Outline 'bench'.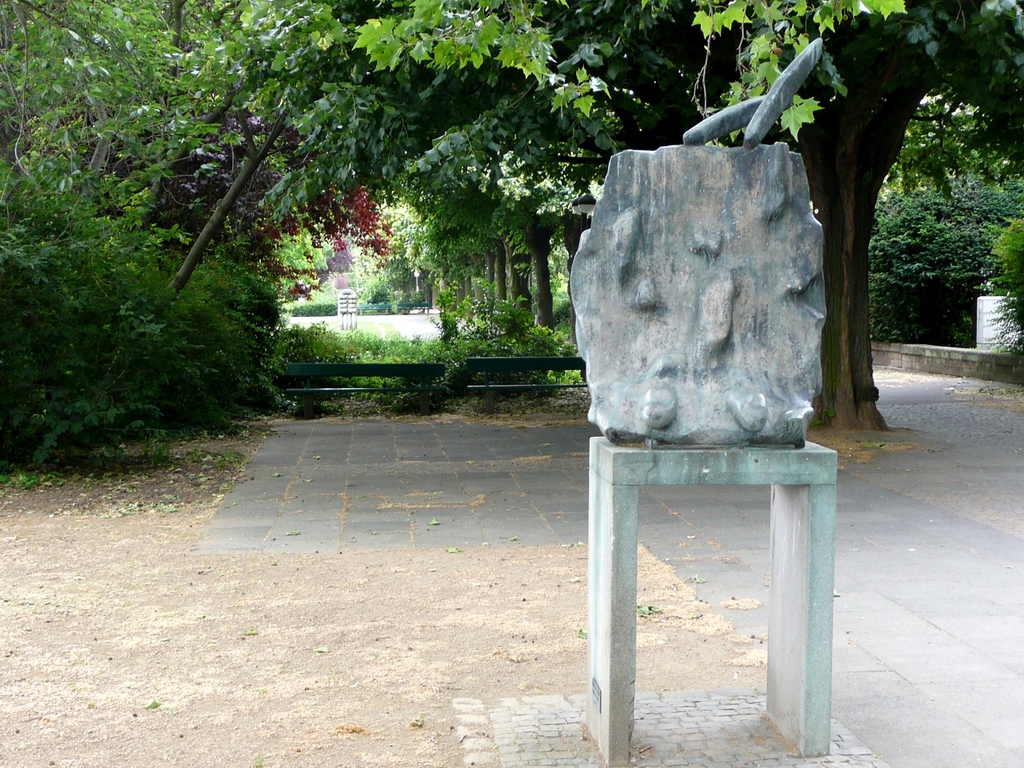
Outline: (463, 356, 590, 412).
